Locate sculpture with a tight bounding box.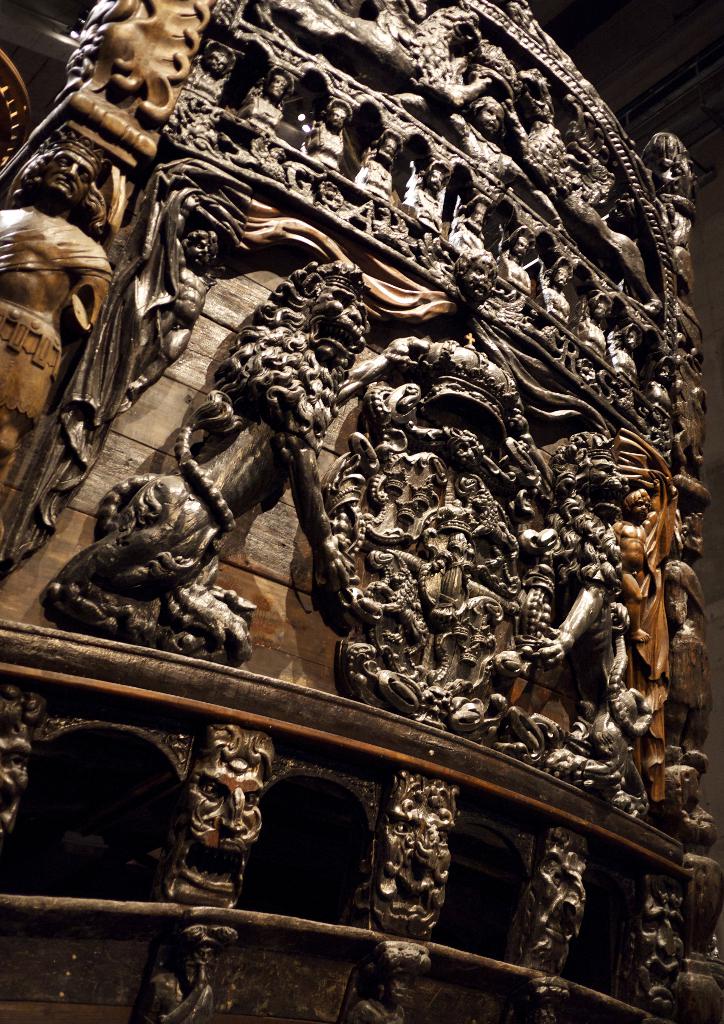
(240, 0, 667, 314).
